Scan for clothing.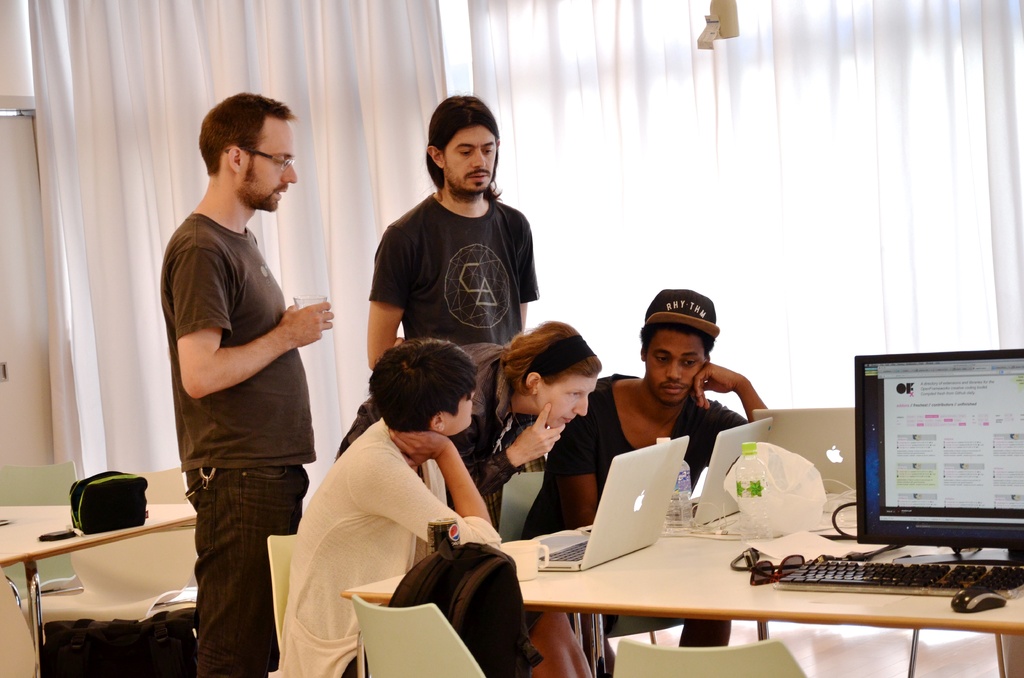
Scan result: bbox=(367, 192, 540, 342).
